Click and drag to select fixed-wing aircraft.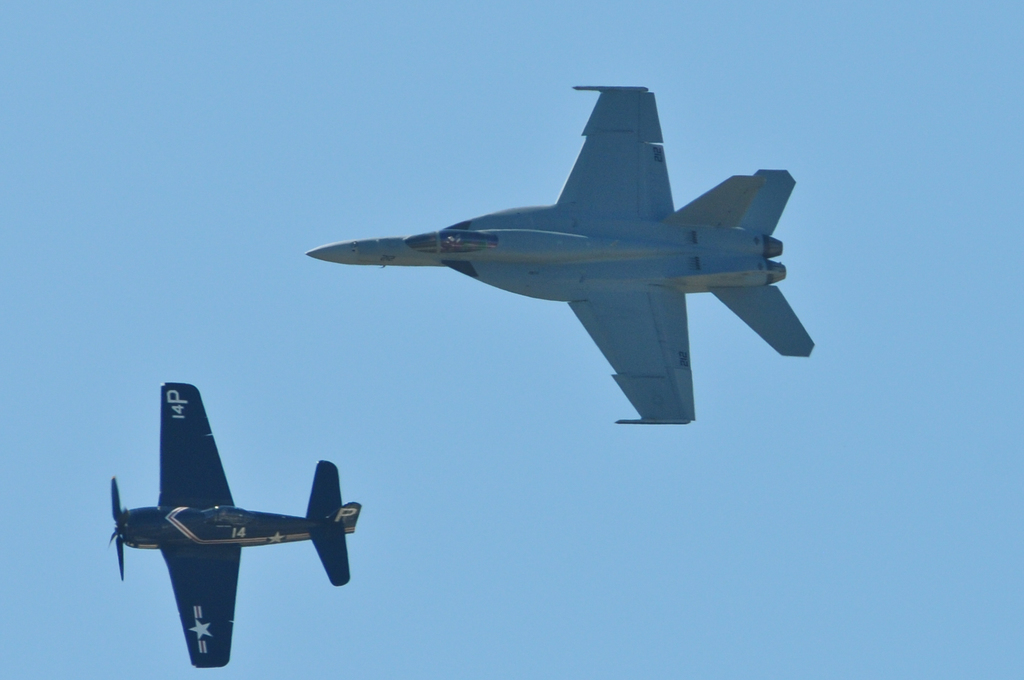
Selection: region(304, 81, 819, 430).
